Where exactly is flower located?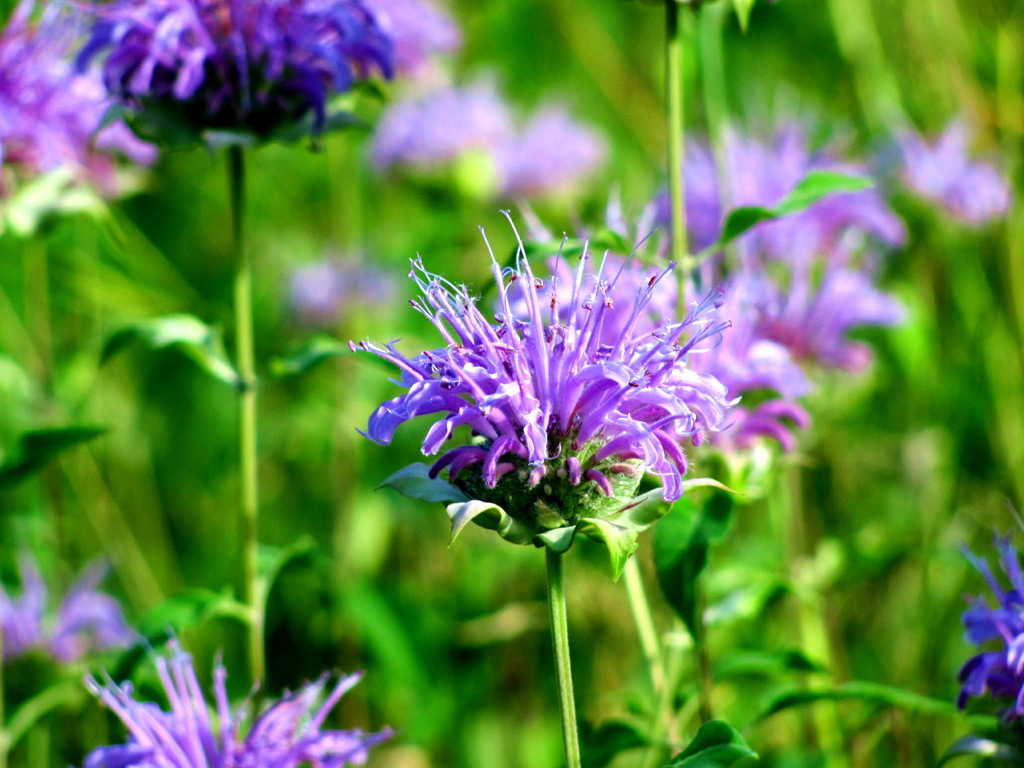
Its bounding box is bbox(952, 500, 1023, 748).
